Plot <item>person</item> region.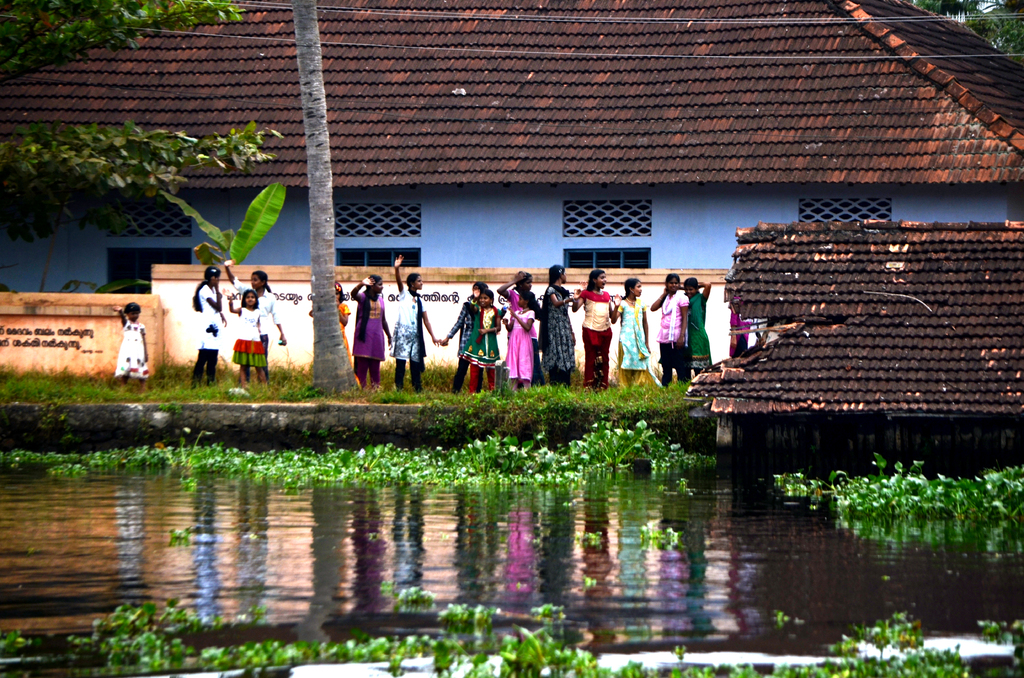
Plotted at 681 272 723 377.
